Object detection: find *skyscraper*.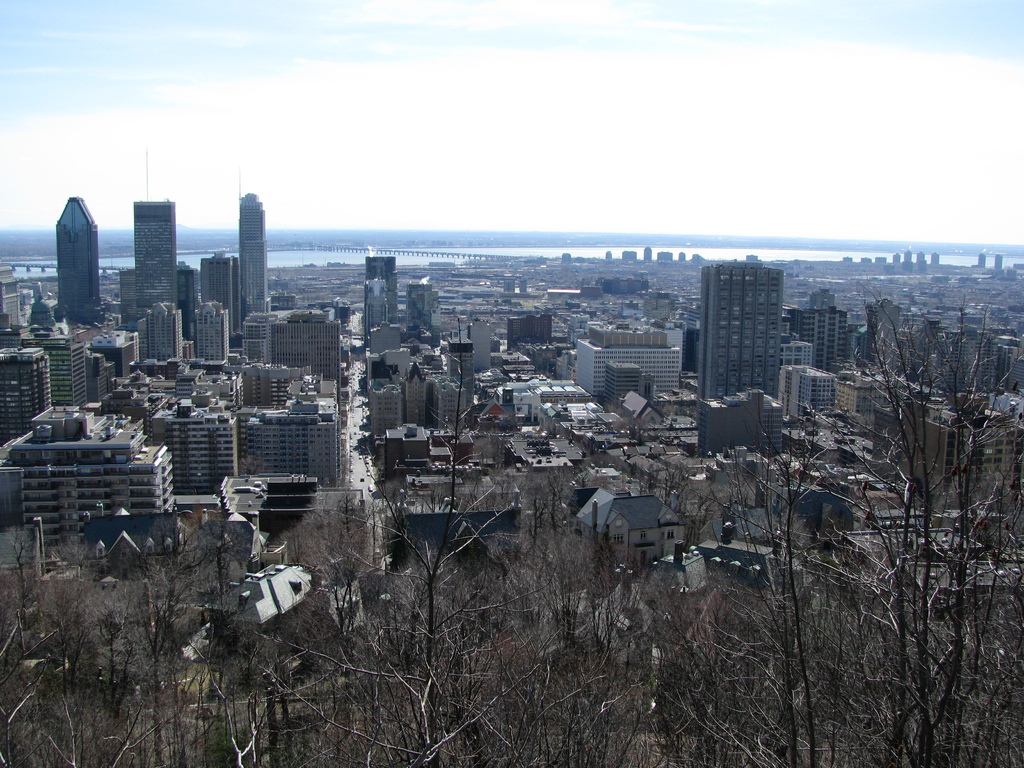
bbox=(124, 193, 182, 323).
